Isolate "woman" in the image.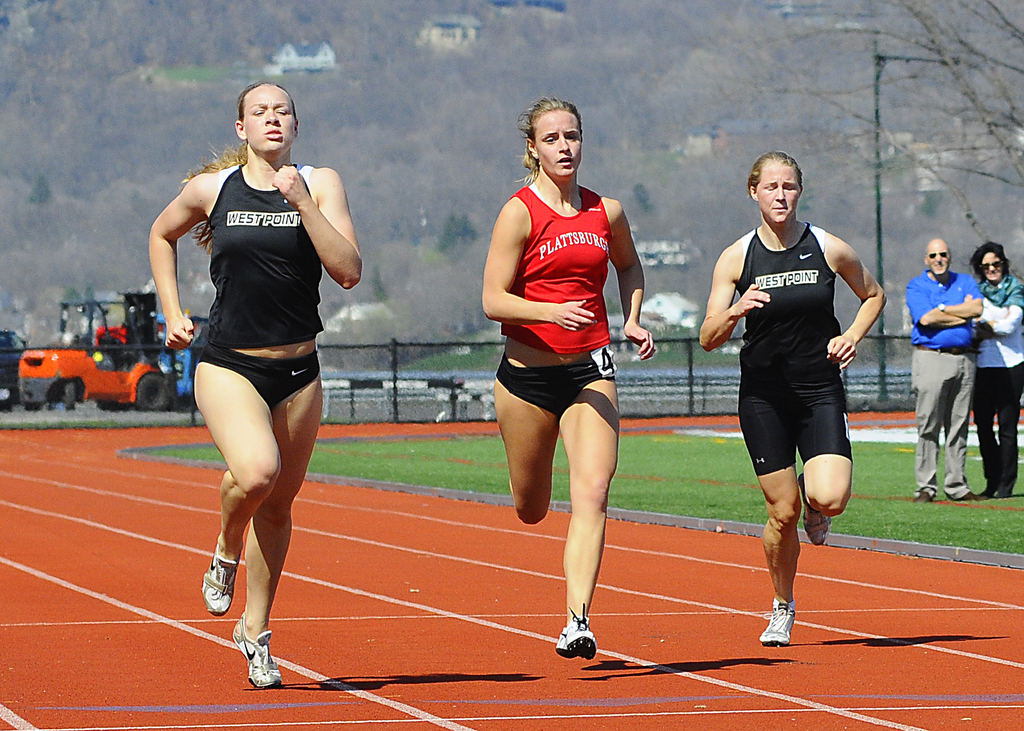
Isolated region: (left=700, top=150, right=885, bottom=649).
